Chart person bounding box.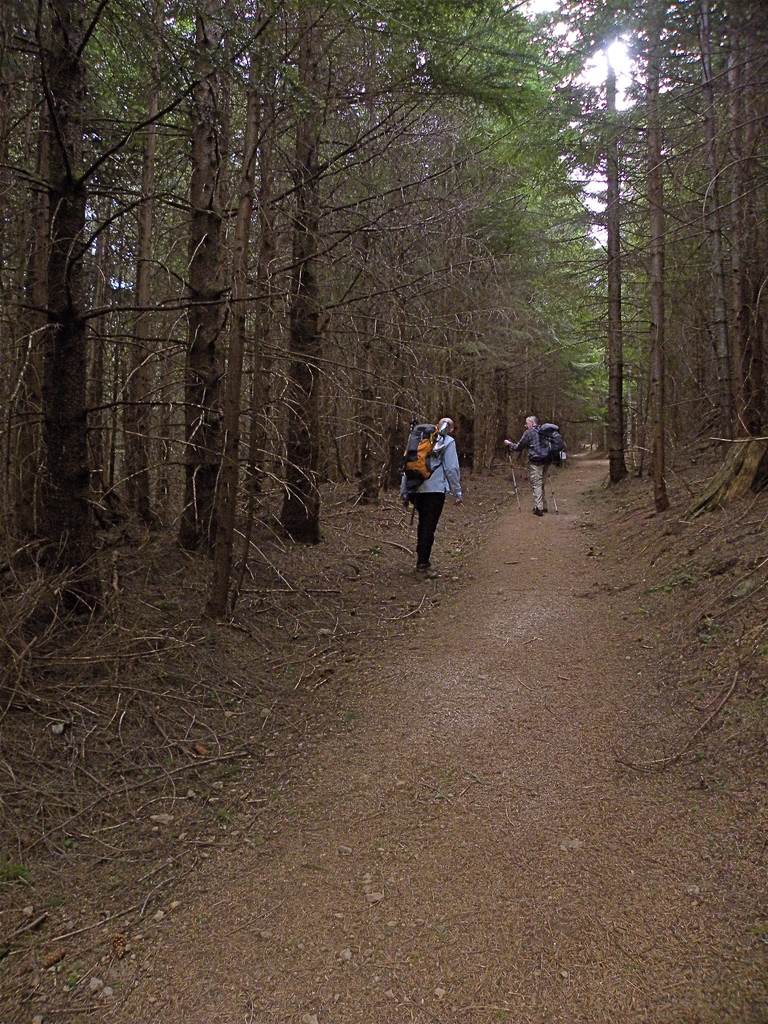
Charted: crop(514, 421, 558, 505).
